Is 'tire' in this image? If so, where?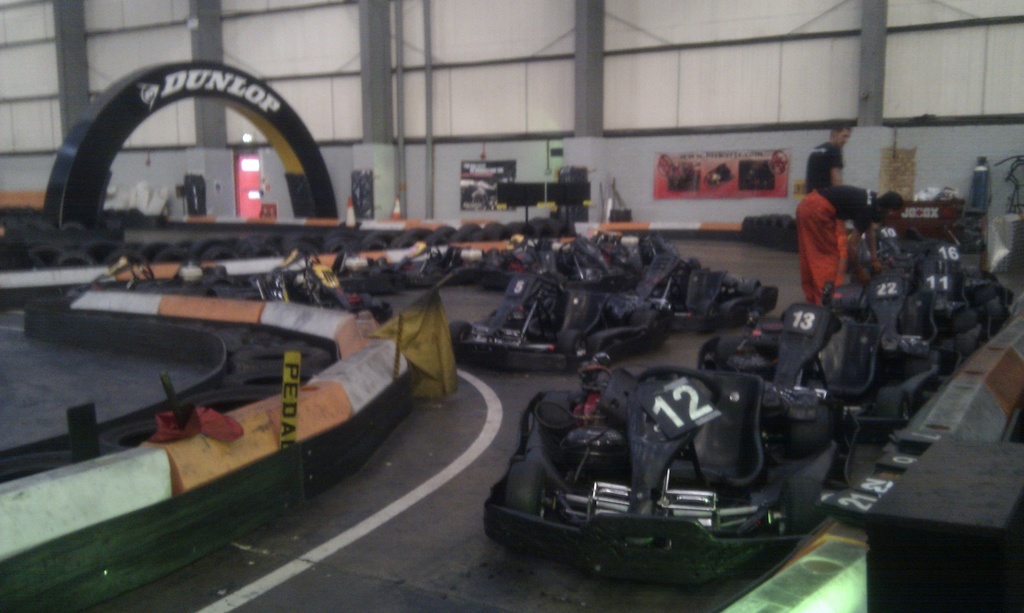
Yes, at 875, 386, 908, 440.
